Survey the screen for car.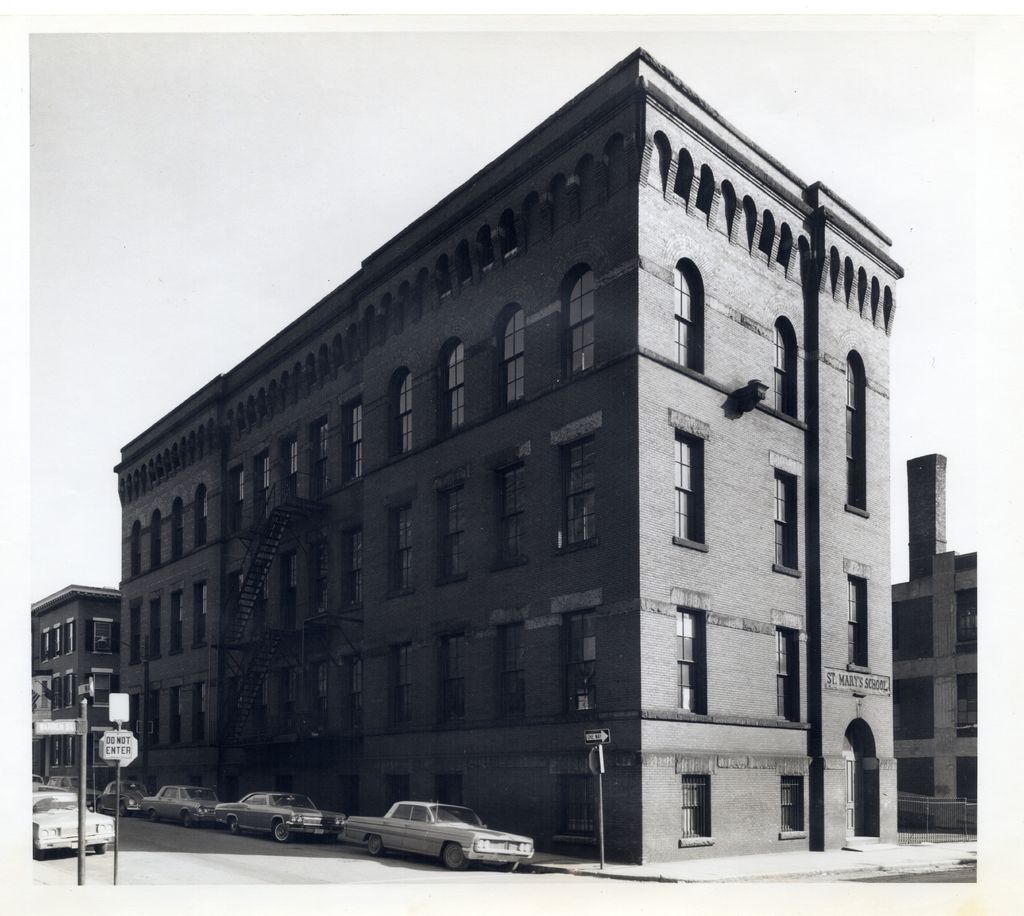
Survey found: (left=215, top=790, right=343, bottom=844).
